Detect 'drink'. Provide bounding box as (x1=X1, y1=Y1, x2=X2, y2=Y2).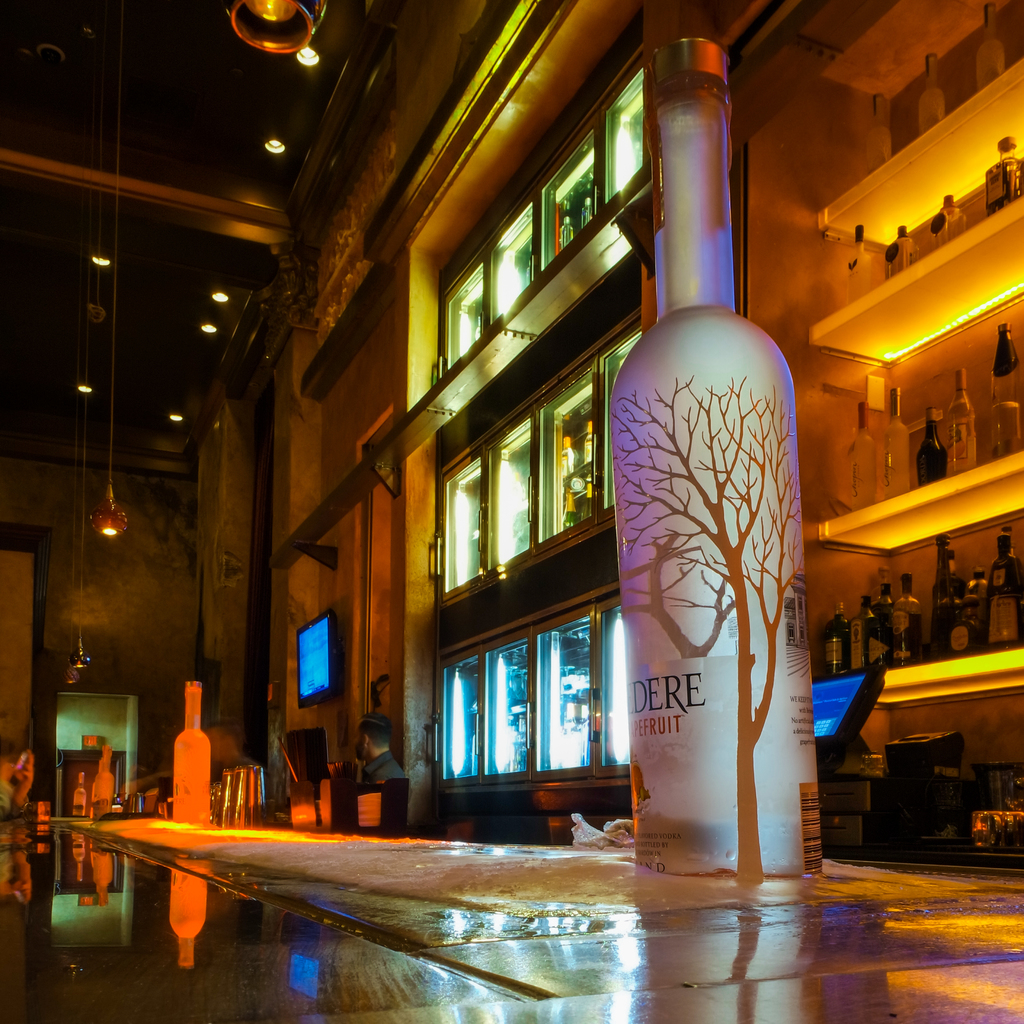
(x1=974, y1=1, x2=1009, y2=90).
